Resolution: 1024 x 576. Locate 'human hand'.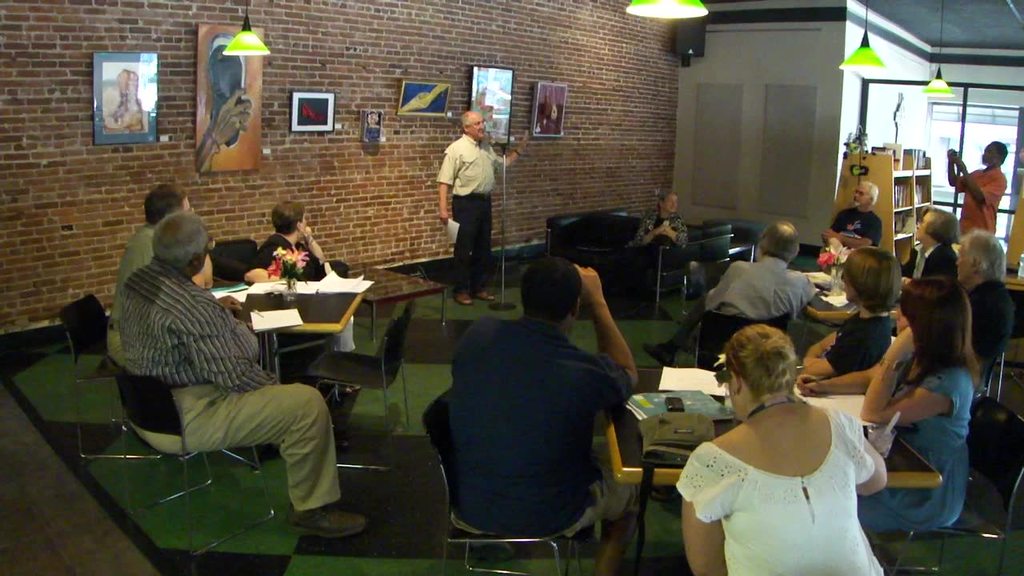
(x1=945, y1=148, x2=958, y2=162).
